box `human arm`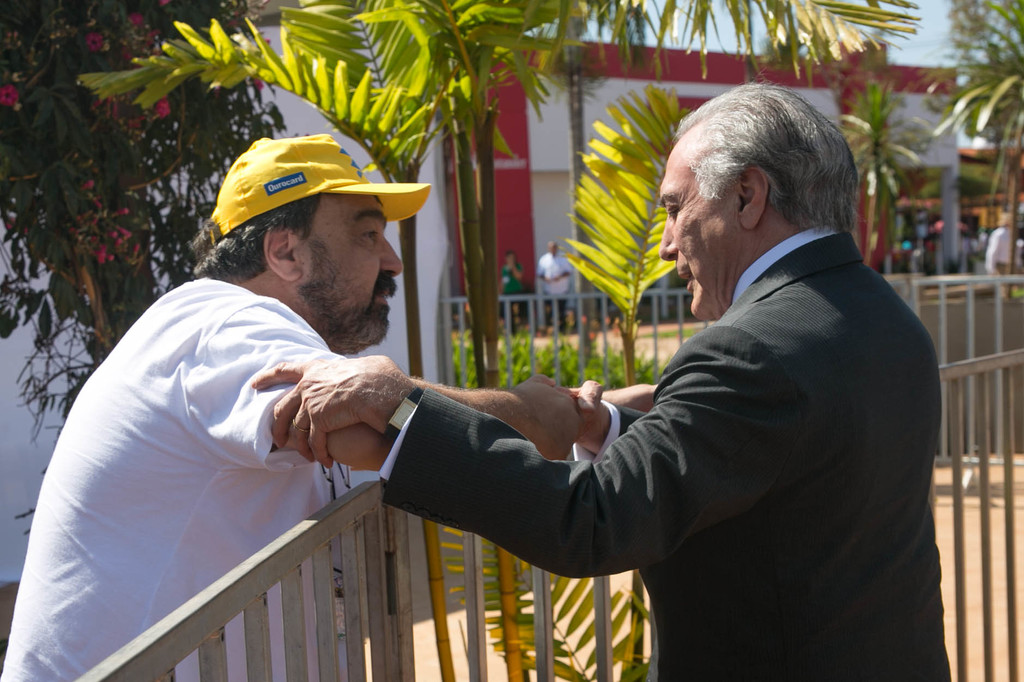
[left=554, top=381, right=641, bottom=462]
